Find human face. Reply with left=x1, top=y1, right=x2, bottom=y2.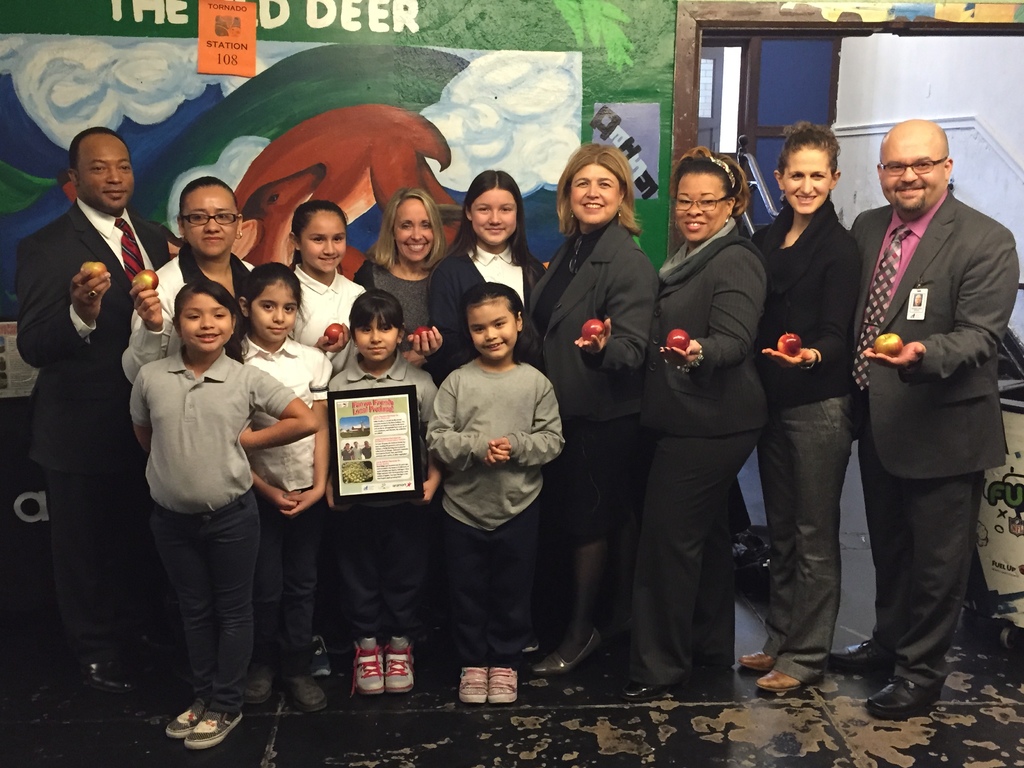
left=299, top=211, right=346, bottom=274.
